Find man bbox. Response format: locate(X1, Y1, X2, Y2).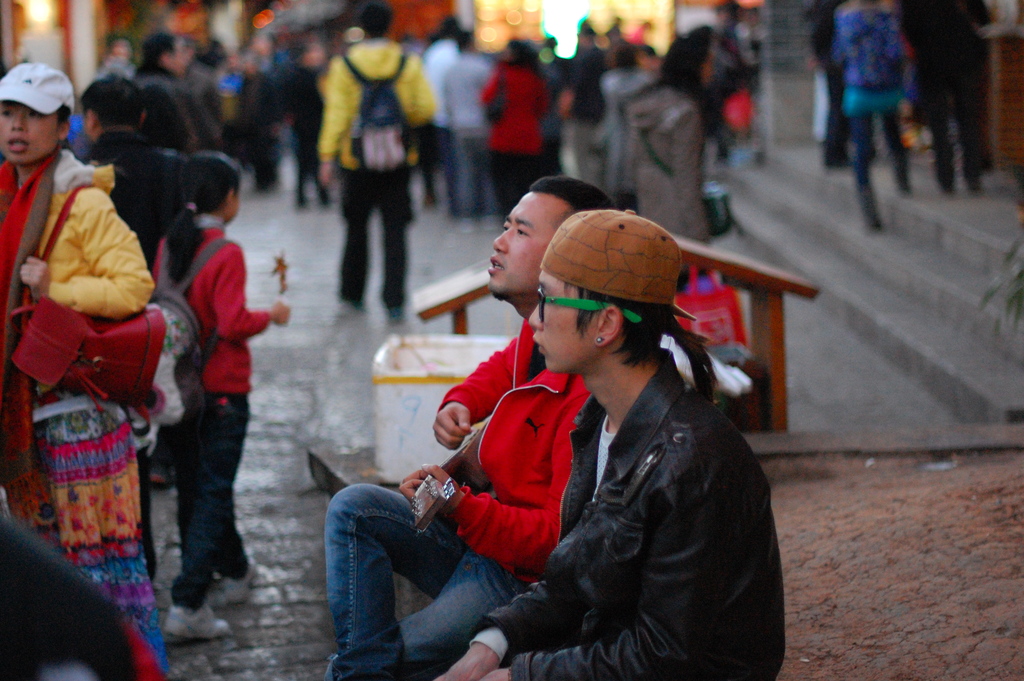
locate(439, 31, 497, 227).
